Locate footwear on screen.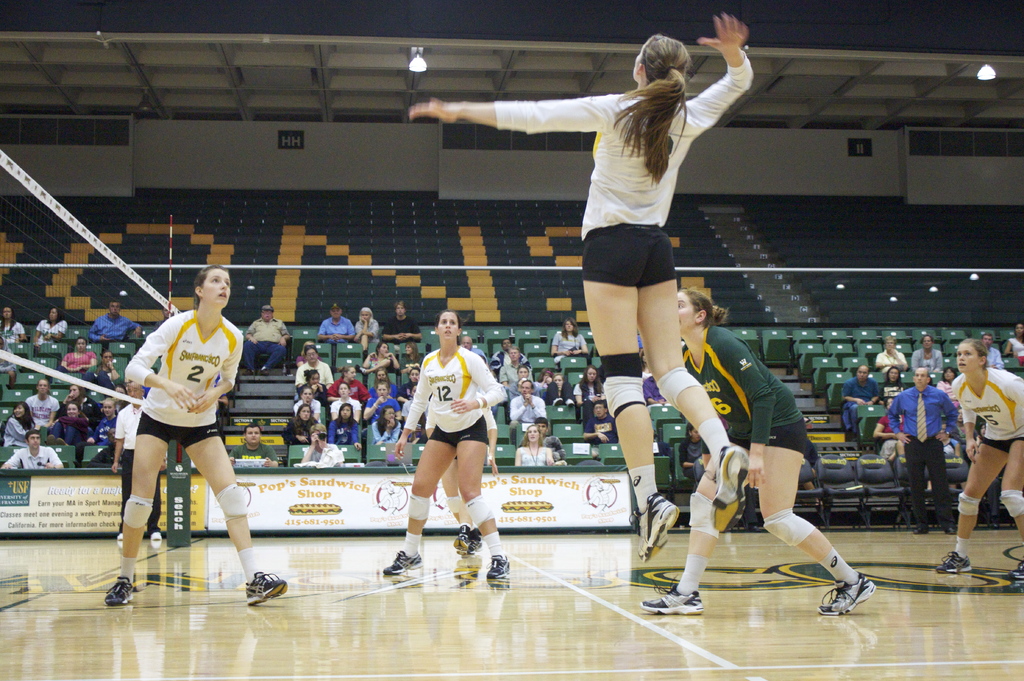
On screen at 934/549/970/572.
